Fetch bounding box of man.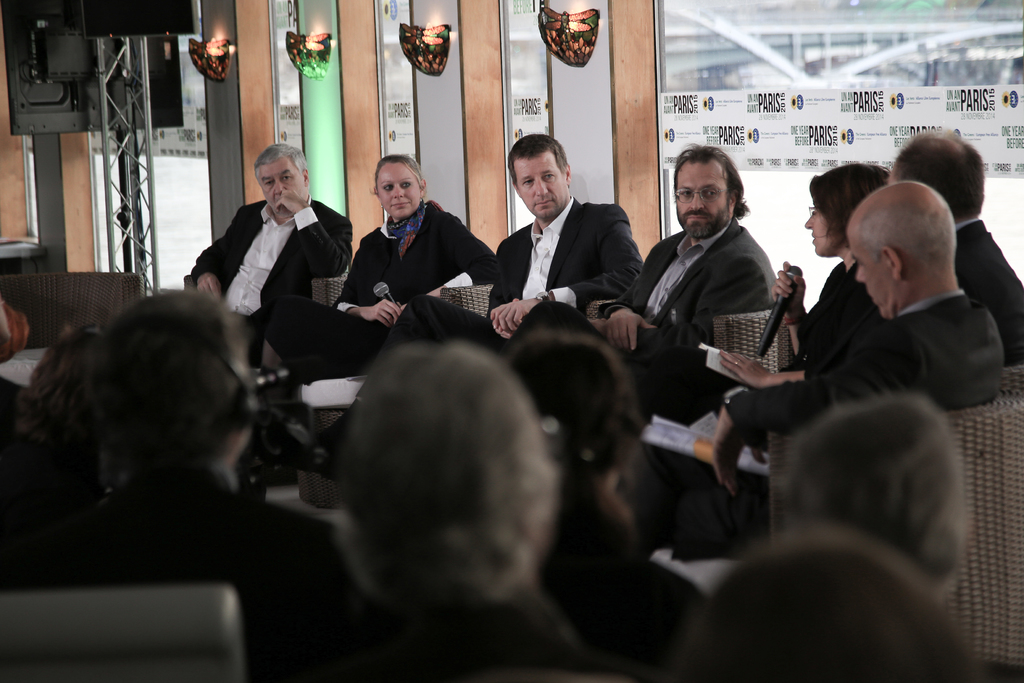
Bbox: bbox=[712, 179, 1002, 543].
